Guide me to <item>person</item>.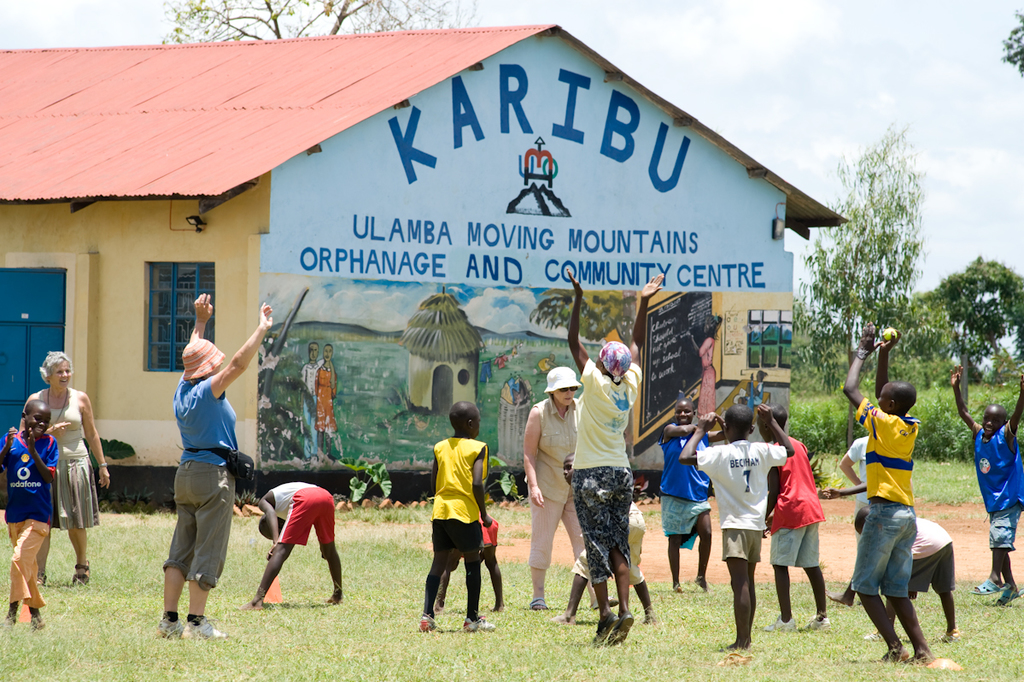
Guidance: (x1=951, y1=360, x2=1023, y2=607).
